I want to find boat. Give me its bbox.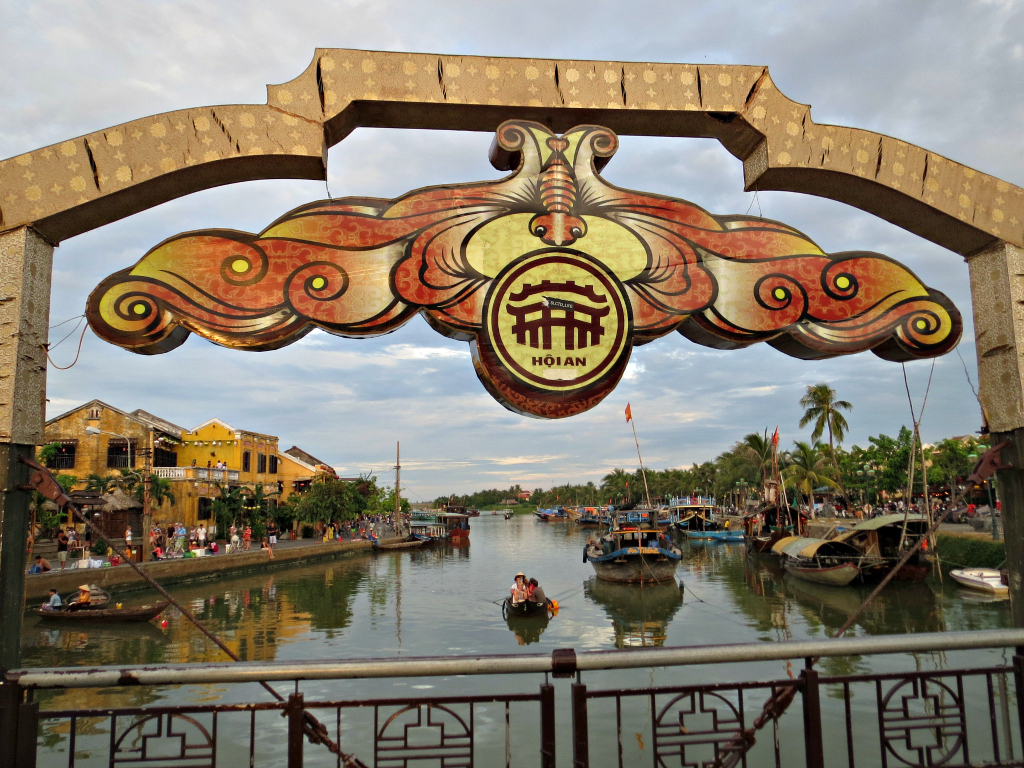
x1=948, y1=563, x2=1010, y2=593.
